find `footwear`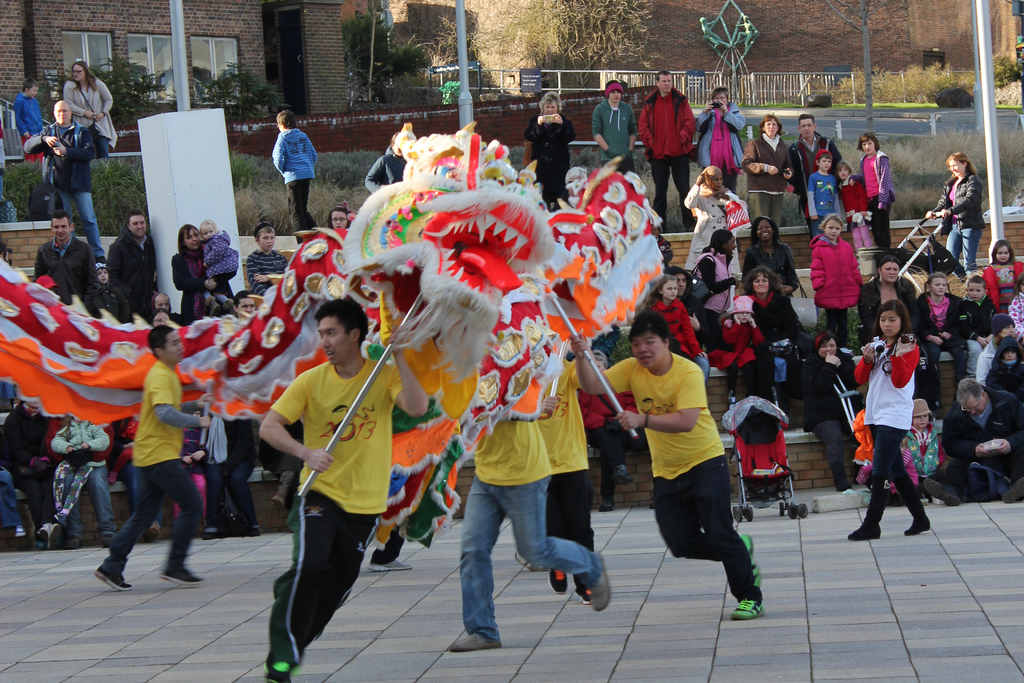
x1=261 y1=654 x2=292 y2=682
